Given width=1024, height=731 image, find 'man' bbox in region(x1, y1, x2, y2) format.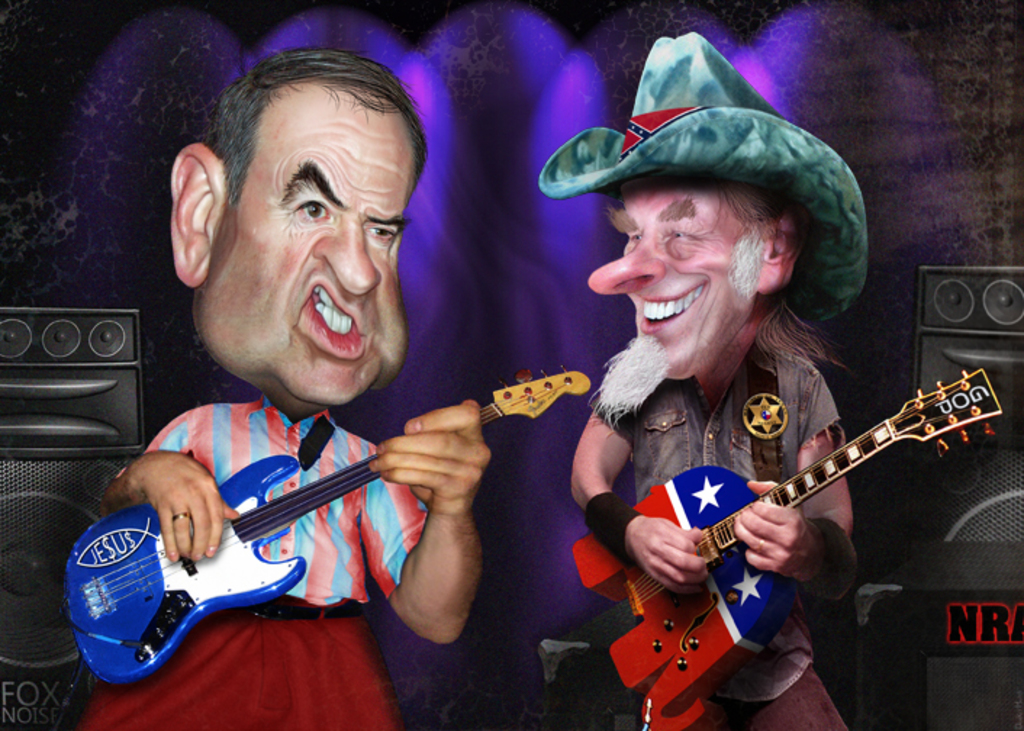
region(527, 29, 1012, 730).
